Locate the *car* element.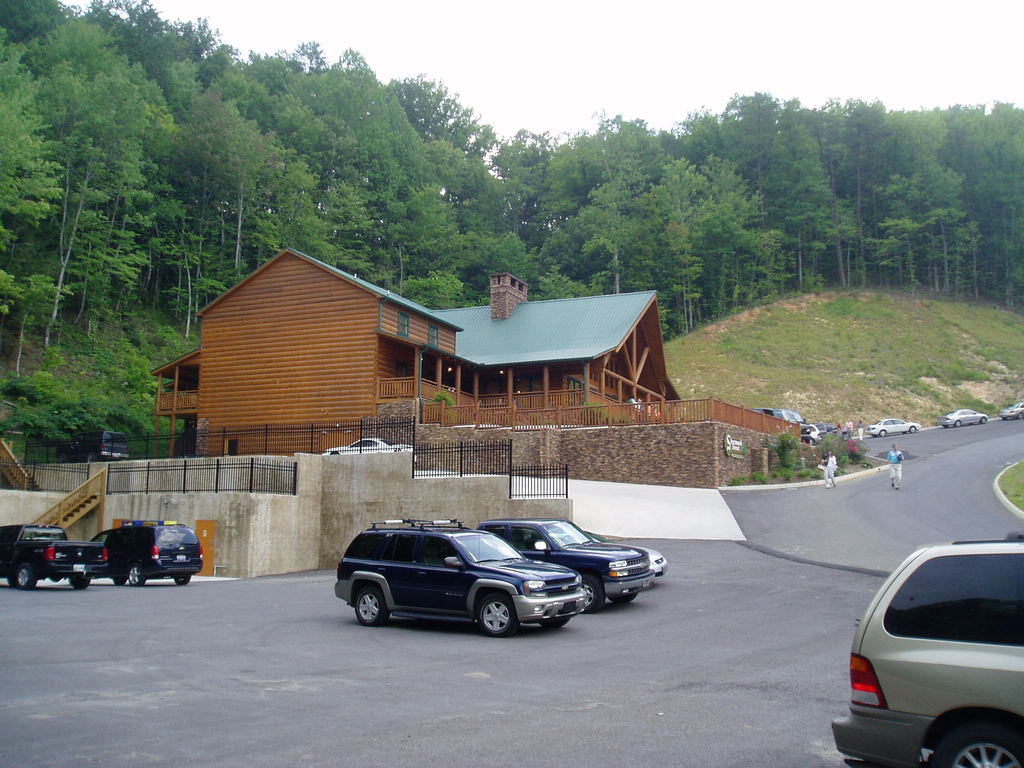
Element bbox: detection(1004, 403, 1020, 421).
